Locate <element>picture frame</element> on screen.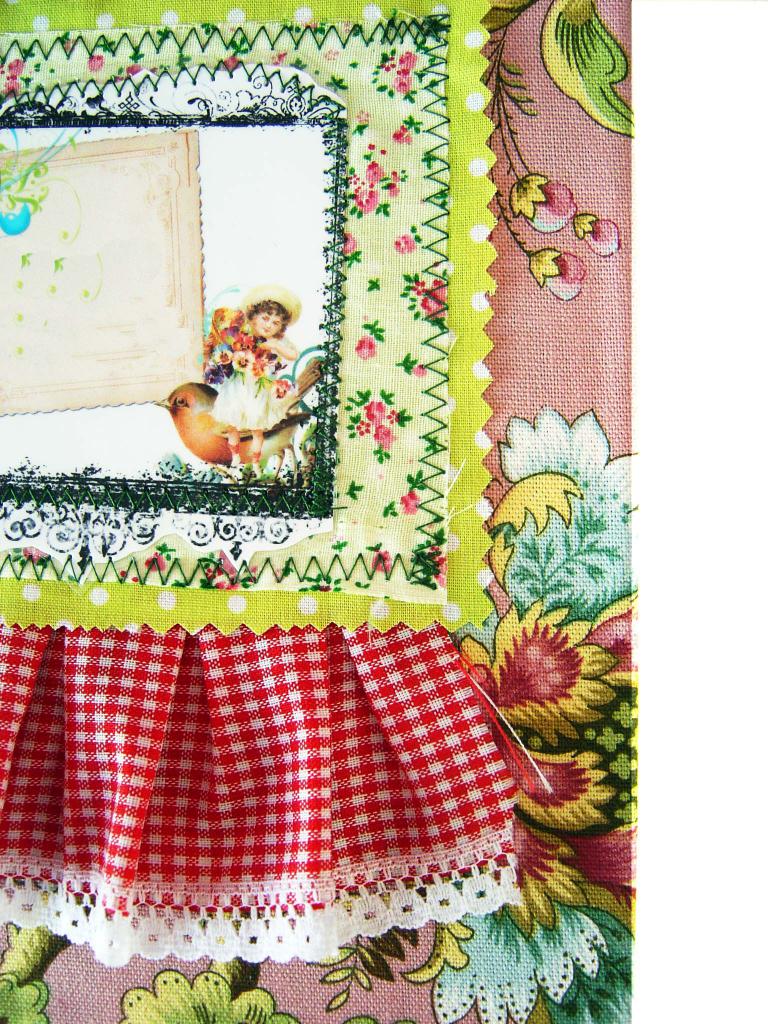
On screen at box(0, 0, 496, 634).
